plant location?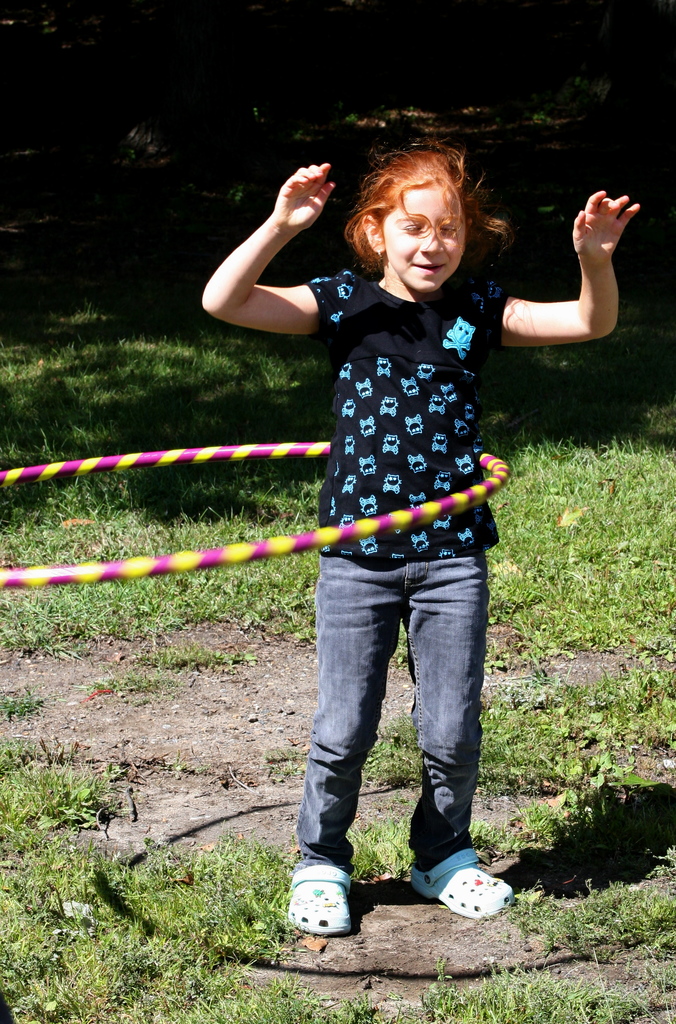
detection(0, 221, 341, 459)
